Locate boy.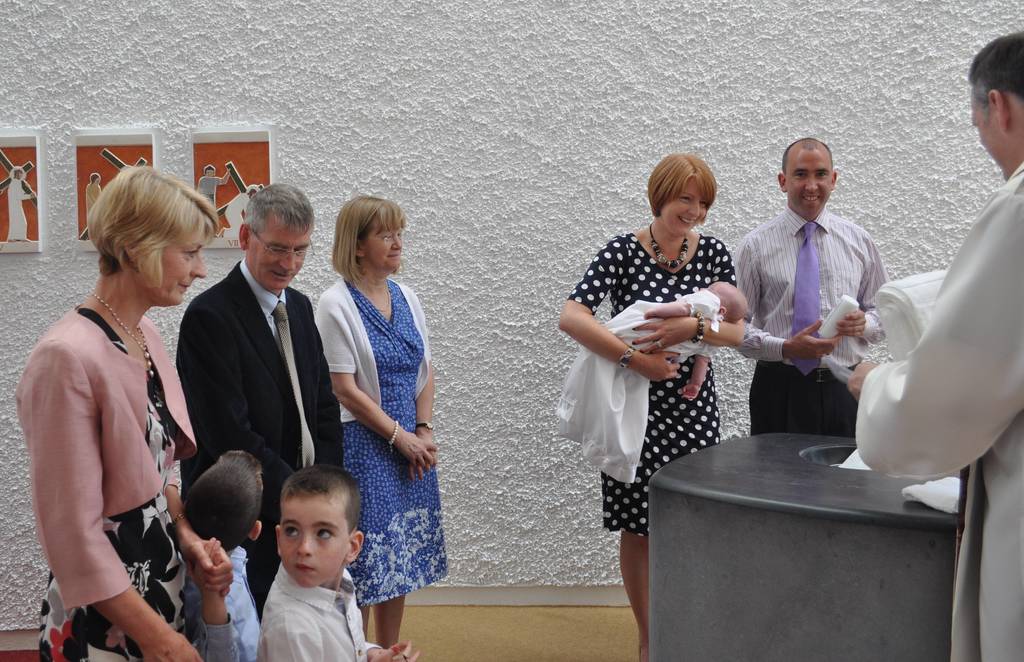
Bounding box: bbox(255, 456, 420, 661).
